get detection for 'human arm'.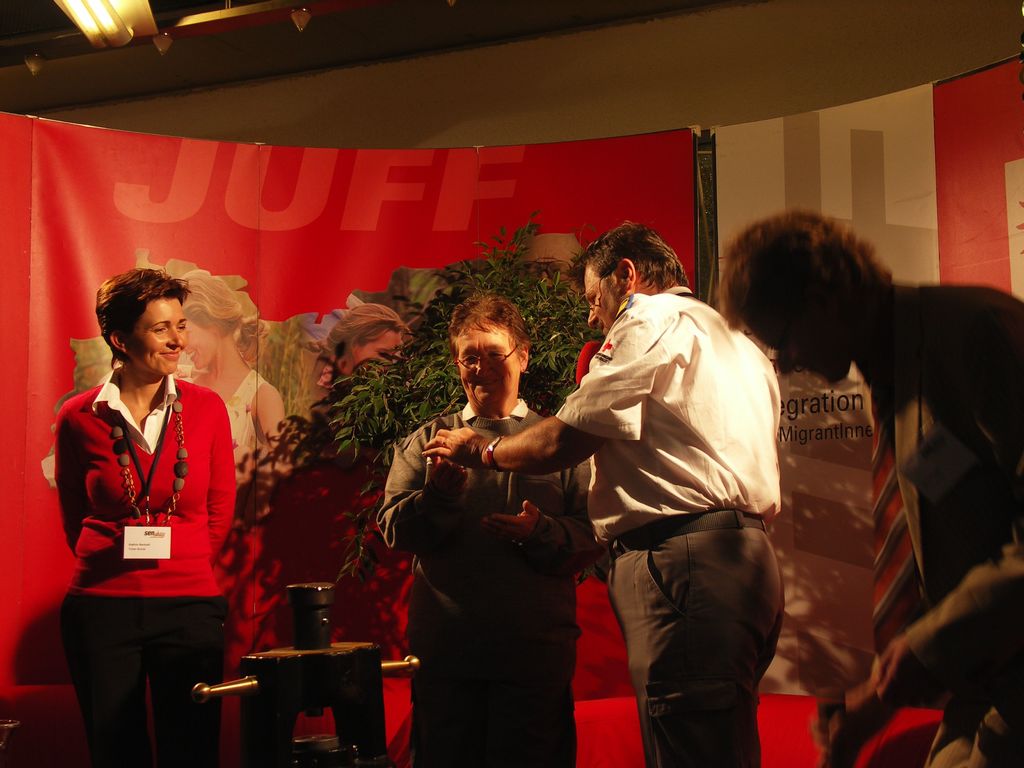
Detection: [867,536,1023,696].
